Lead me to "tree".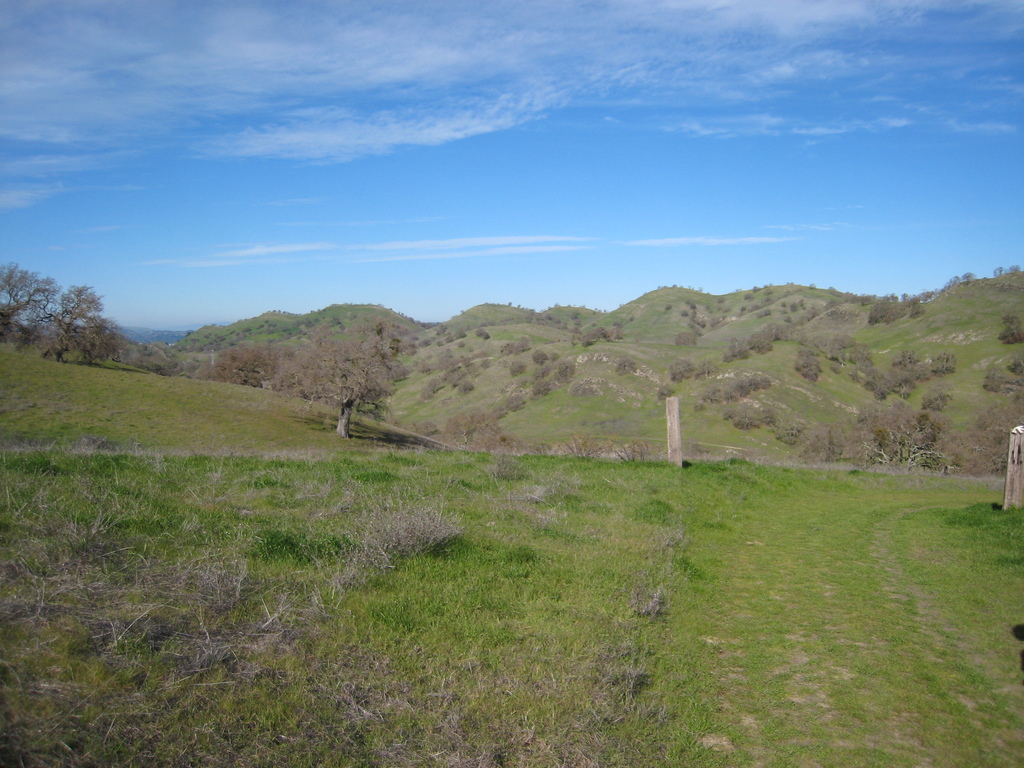
Lead to <region>455, 328, 468, 338</region>.
